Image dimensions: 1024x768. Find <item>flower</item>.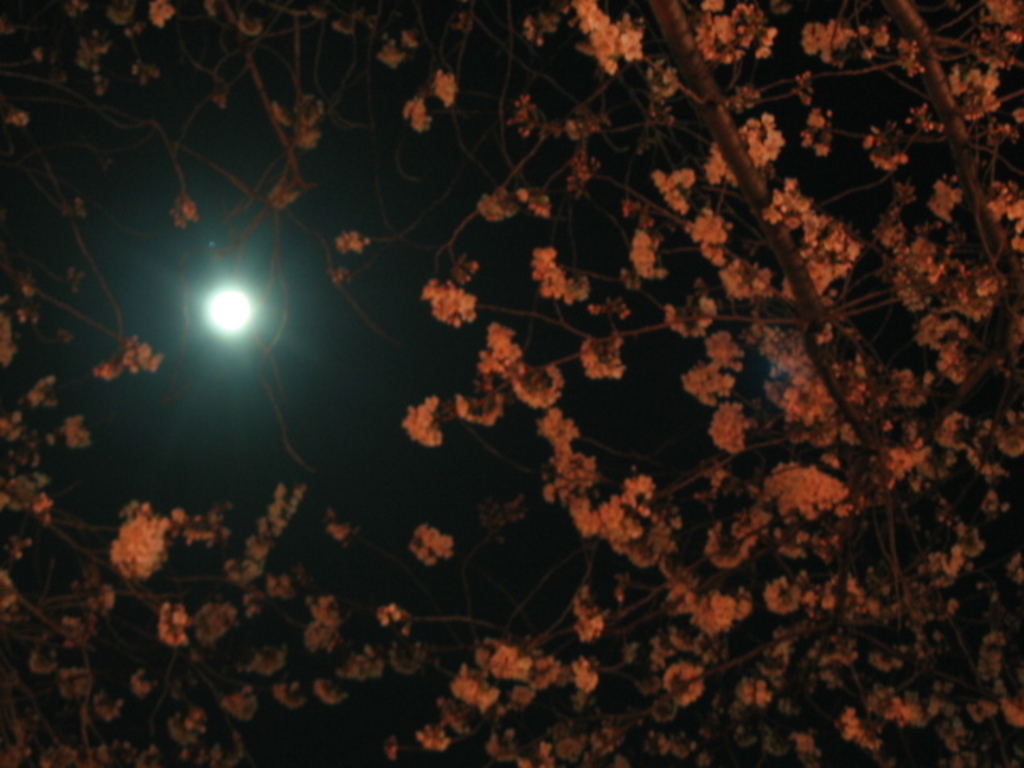
[left=566, top=587, right=618, bottom=642].
